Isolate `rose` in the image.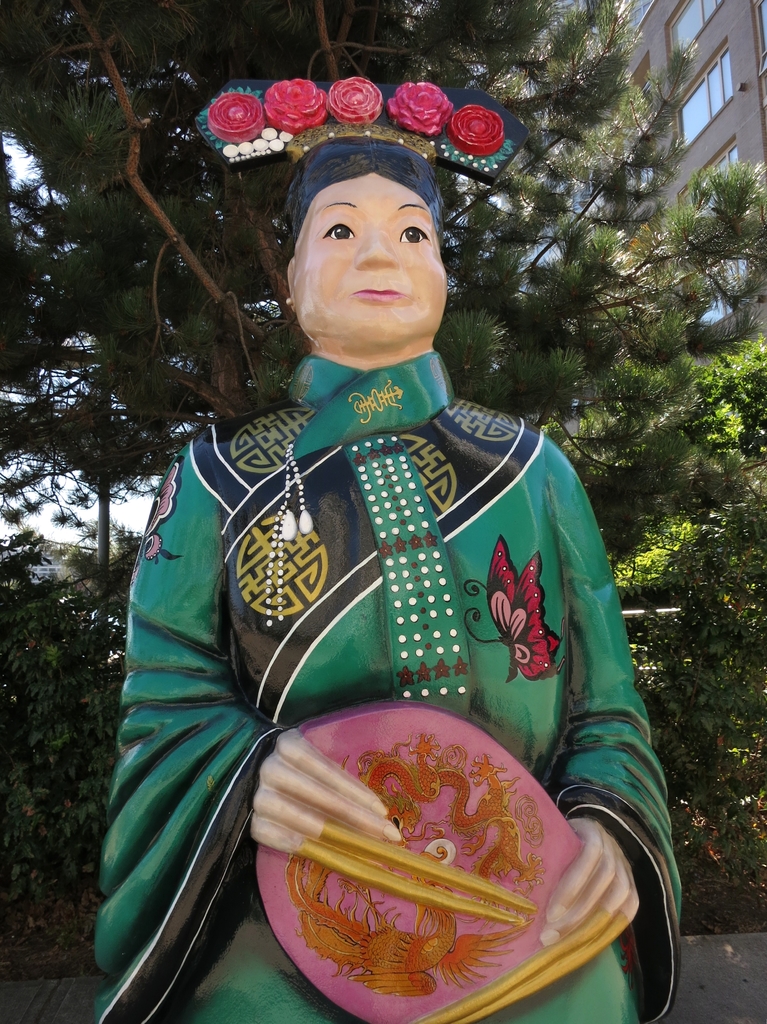
Isolated region: BBox(389, 83, 453, 137).
